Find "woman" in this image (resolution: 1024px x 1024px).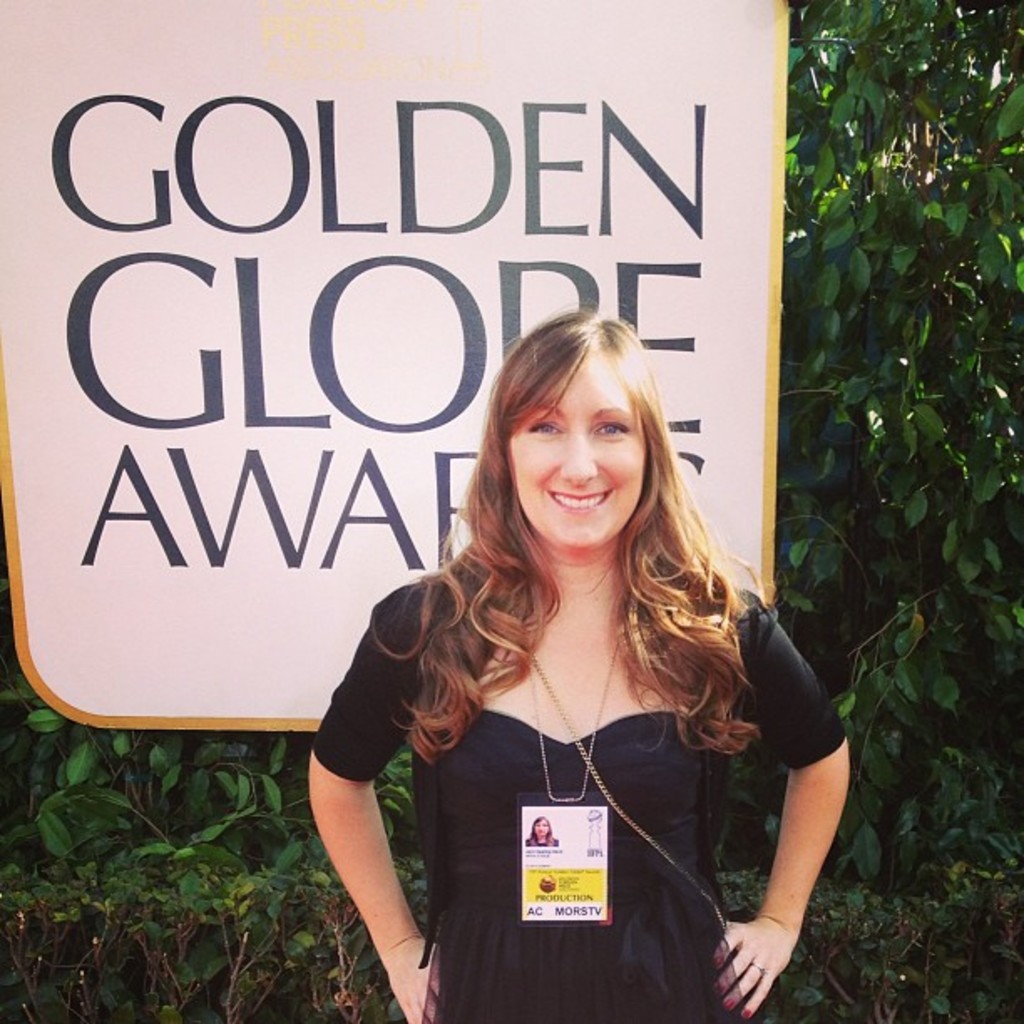
527, 815, 557, 843.
